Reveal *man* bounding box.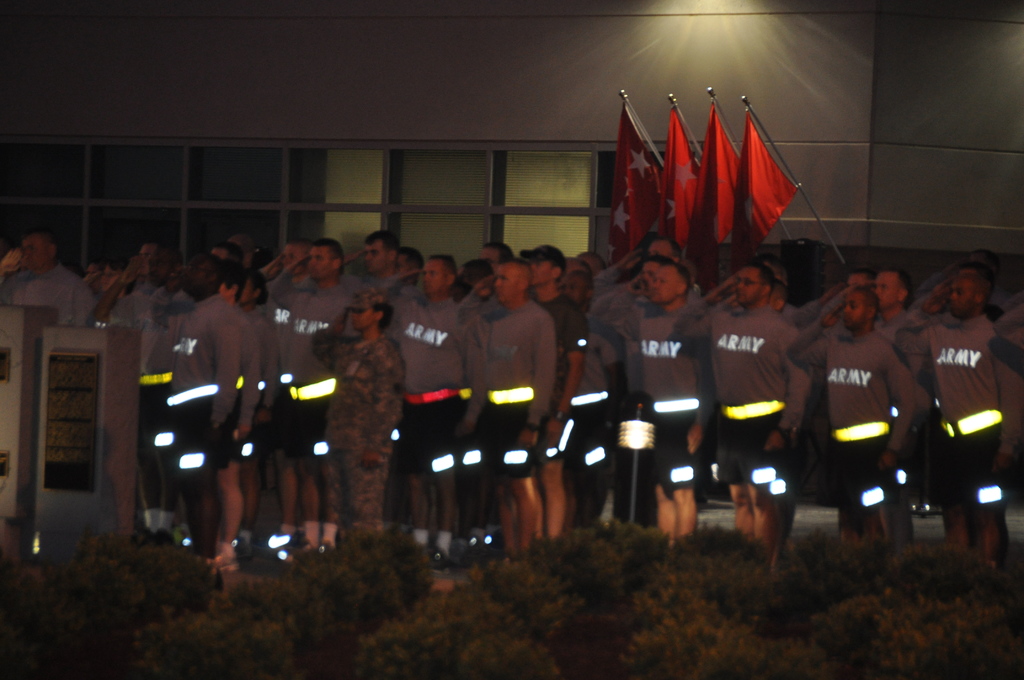
Revealed: 486, 254, 563, 588.
